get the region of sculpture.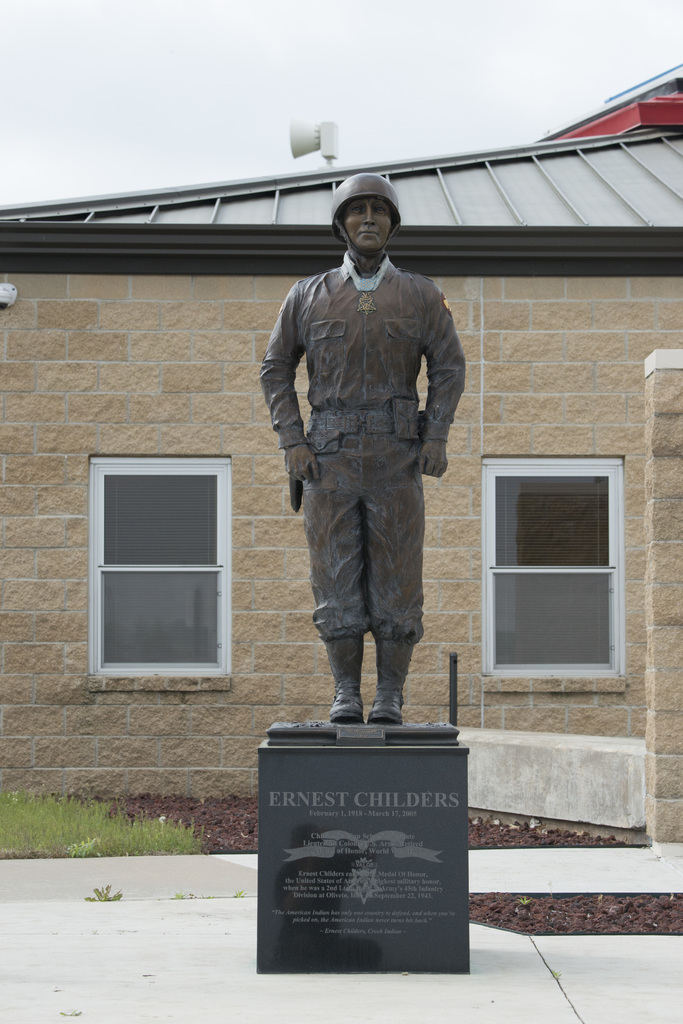
bbox=(246, 168, 483, 756).
